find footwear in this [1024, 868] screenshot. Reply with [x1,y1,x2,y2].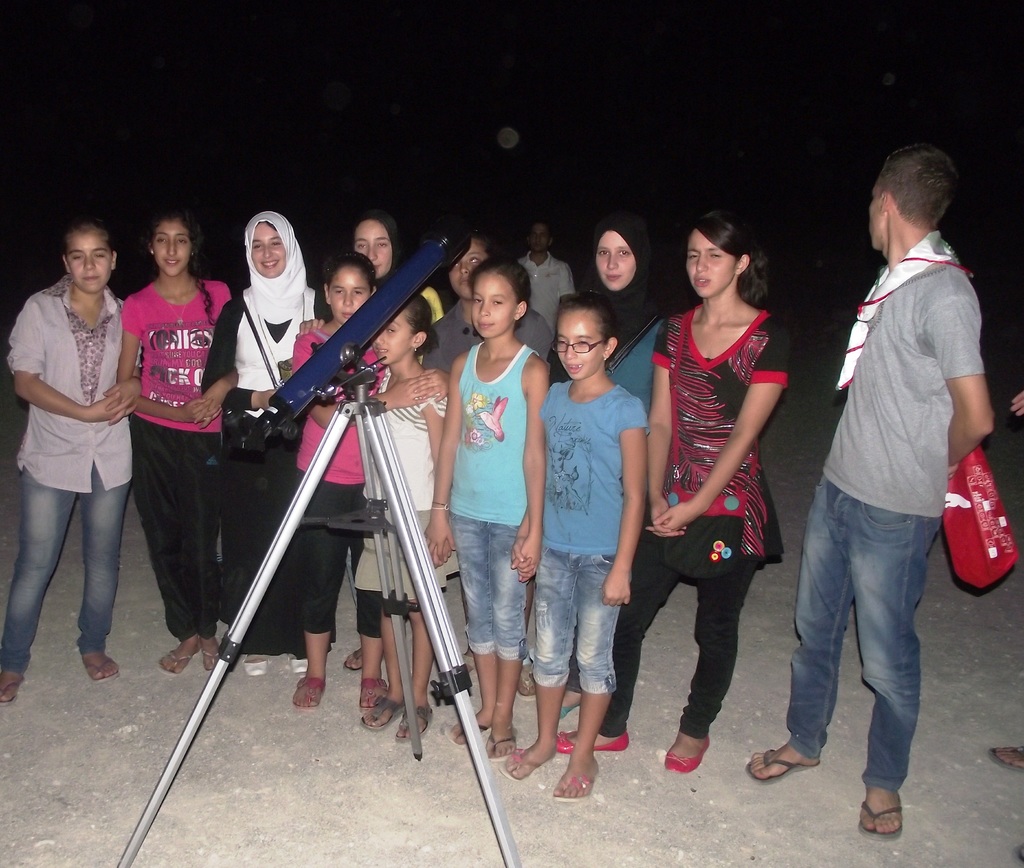
[0,675,21,707].
